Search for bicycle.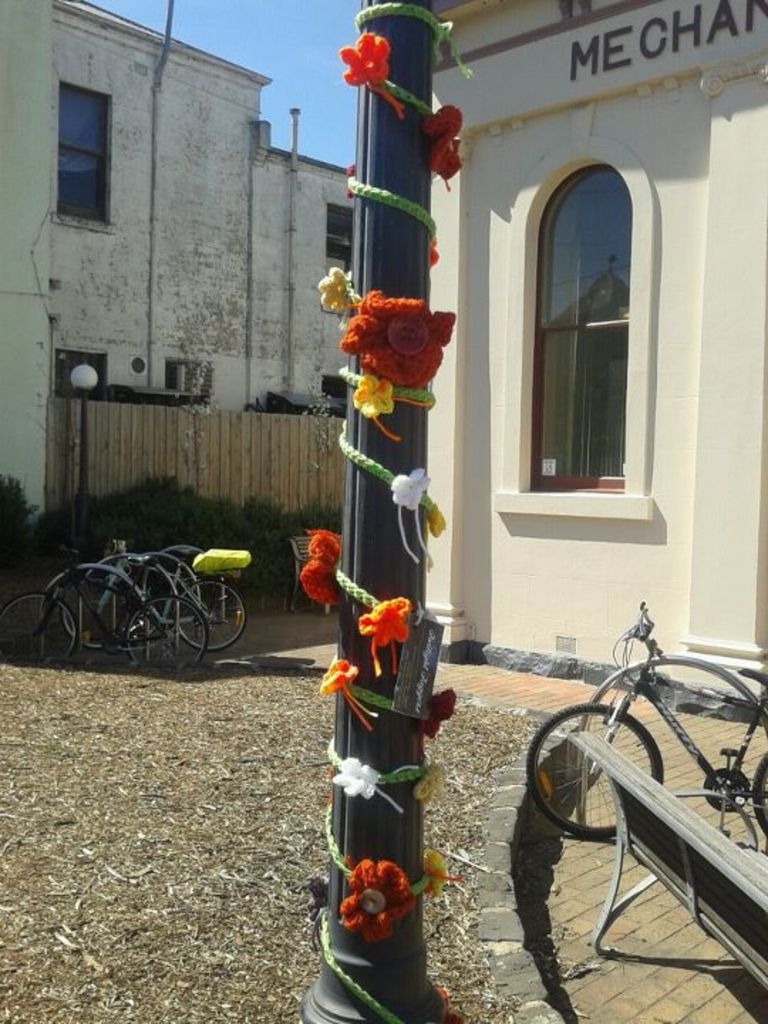
Found at (521, 596, 767, 848).
